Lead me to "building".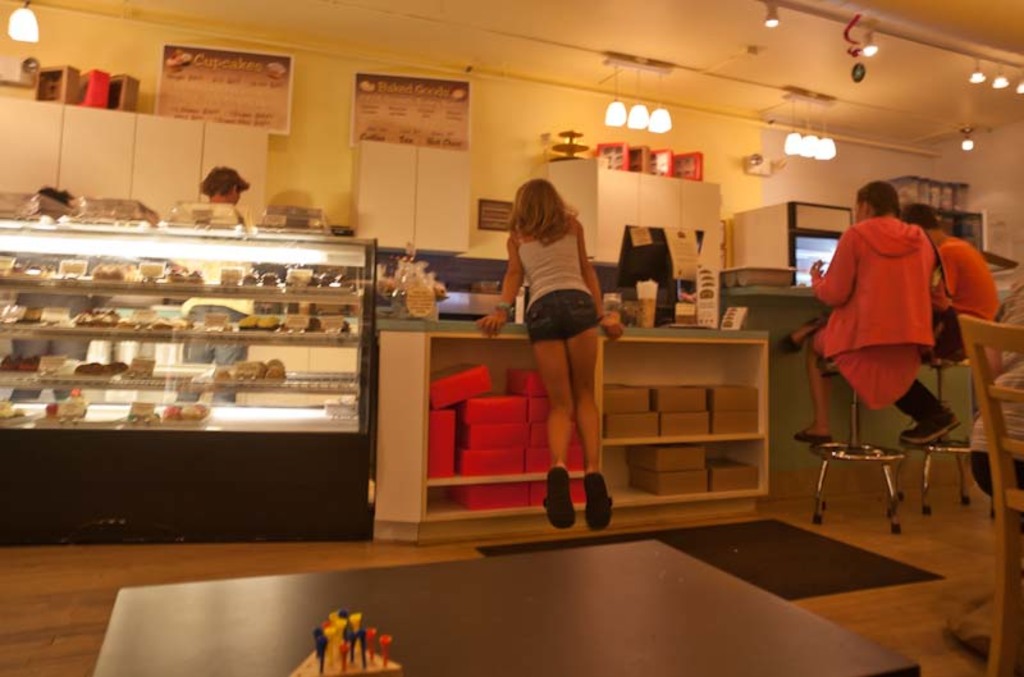
Lead to rect(0, 0, 1023, 676).
